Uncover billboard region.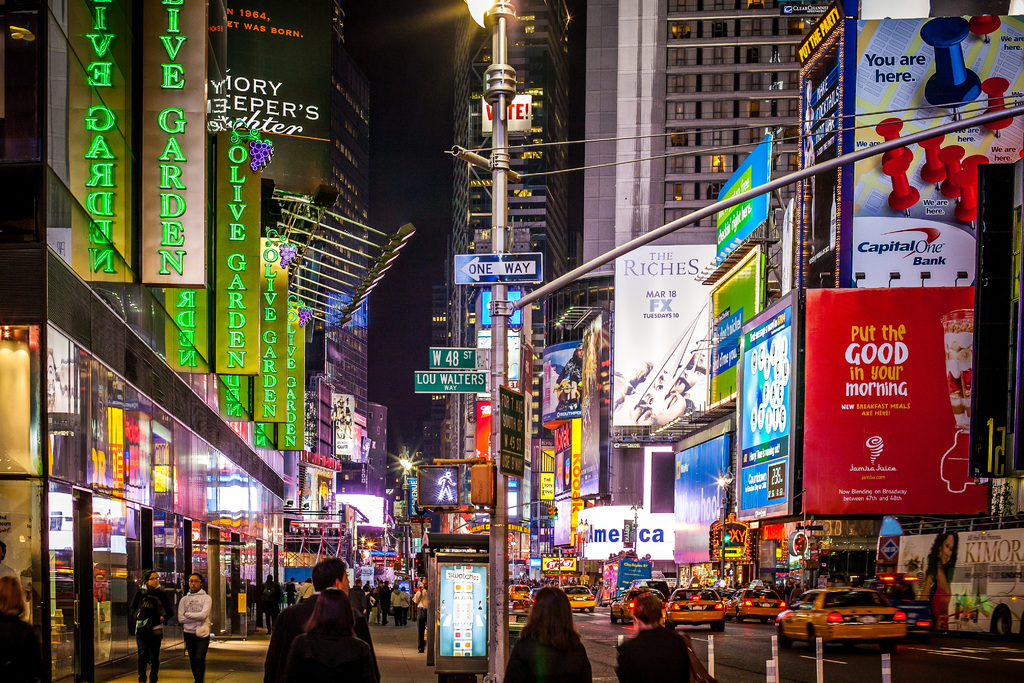
Uncovered: 279, 311, 309, 444.
